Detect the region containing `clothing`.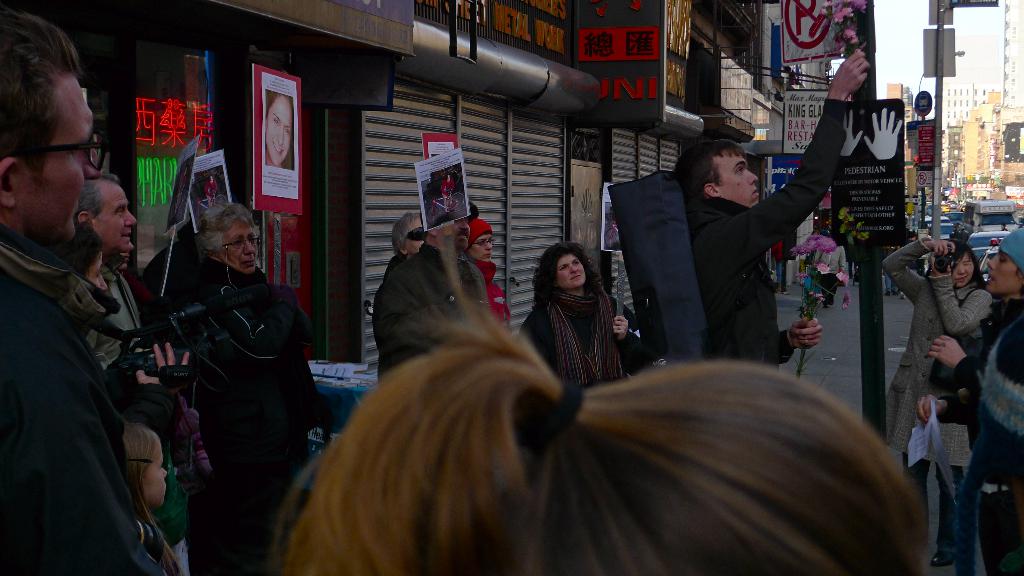
372, 239, 488, 374.
